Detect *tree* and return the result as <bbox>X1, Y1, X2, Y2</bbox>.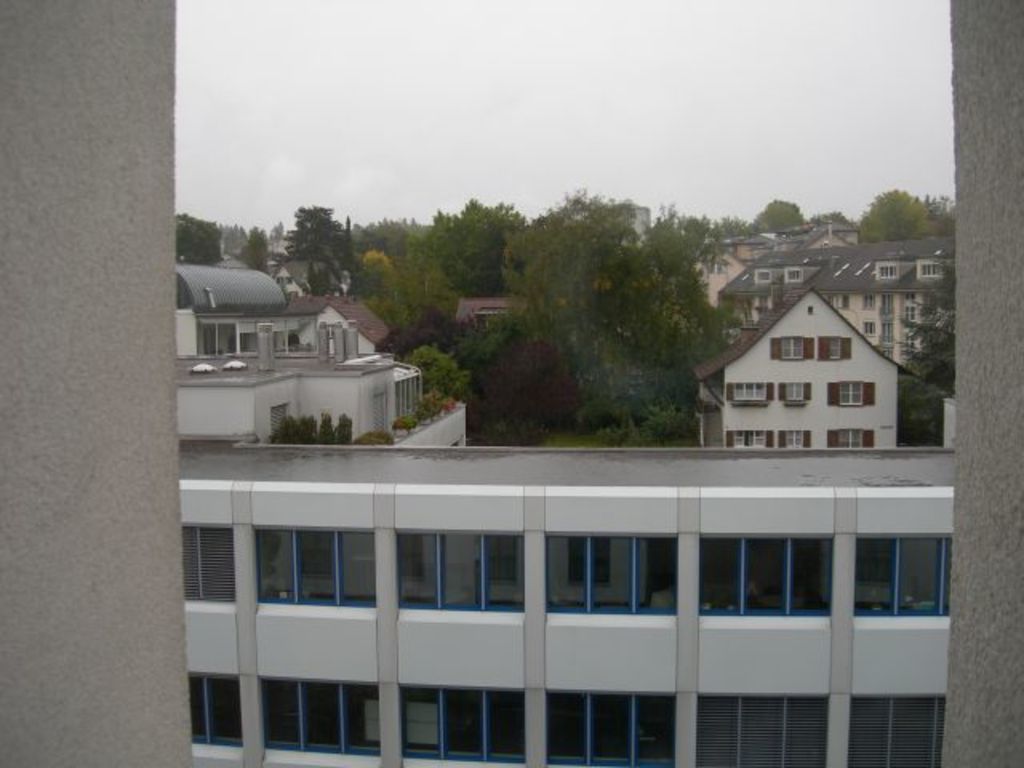
<bbox>435, 200, 526, 298</bbox>.
